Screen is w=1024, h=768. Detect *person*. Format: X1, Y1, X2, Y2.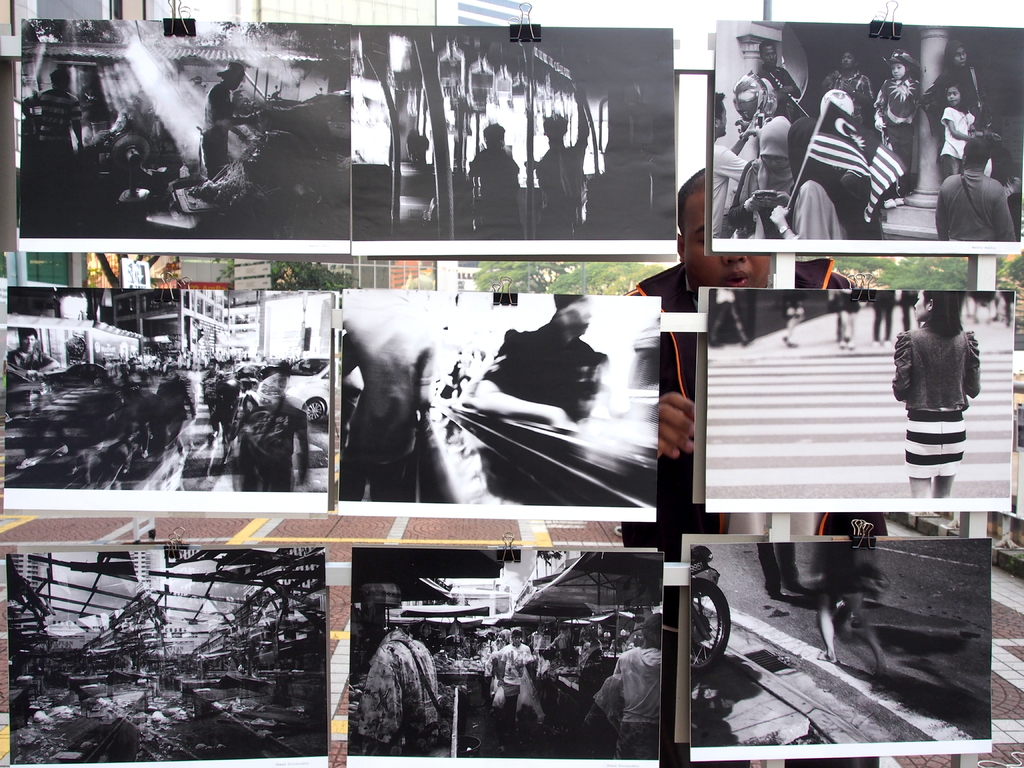
27, 65, 93, 172.
